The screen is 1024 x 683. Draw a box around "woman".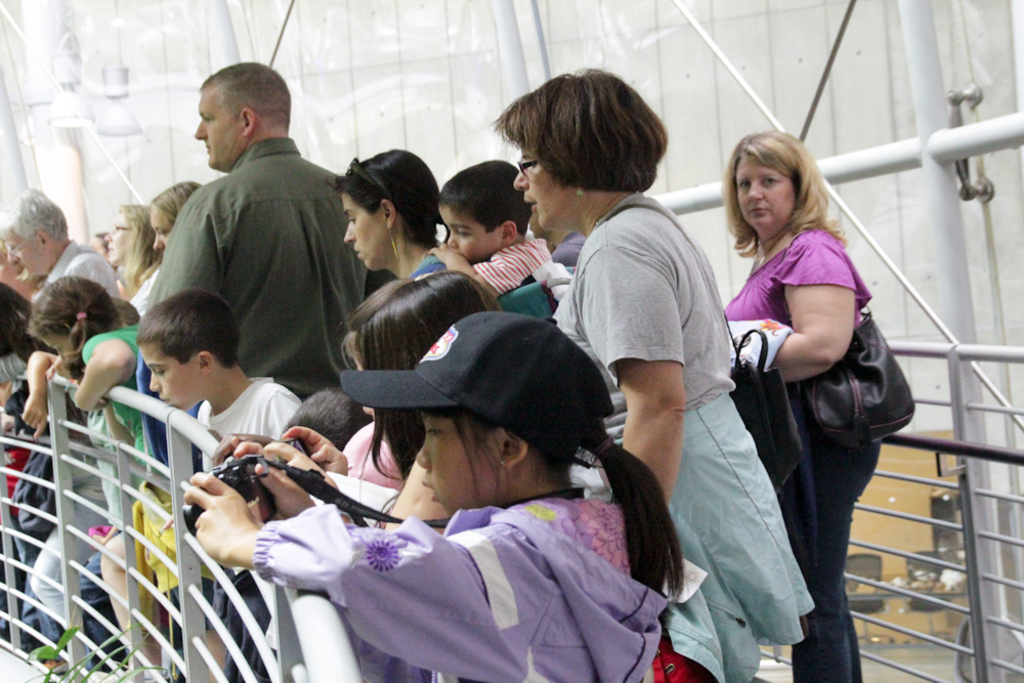
[148, 178, 205, 255].
